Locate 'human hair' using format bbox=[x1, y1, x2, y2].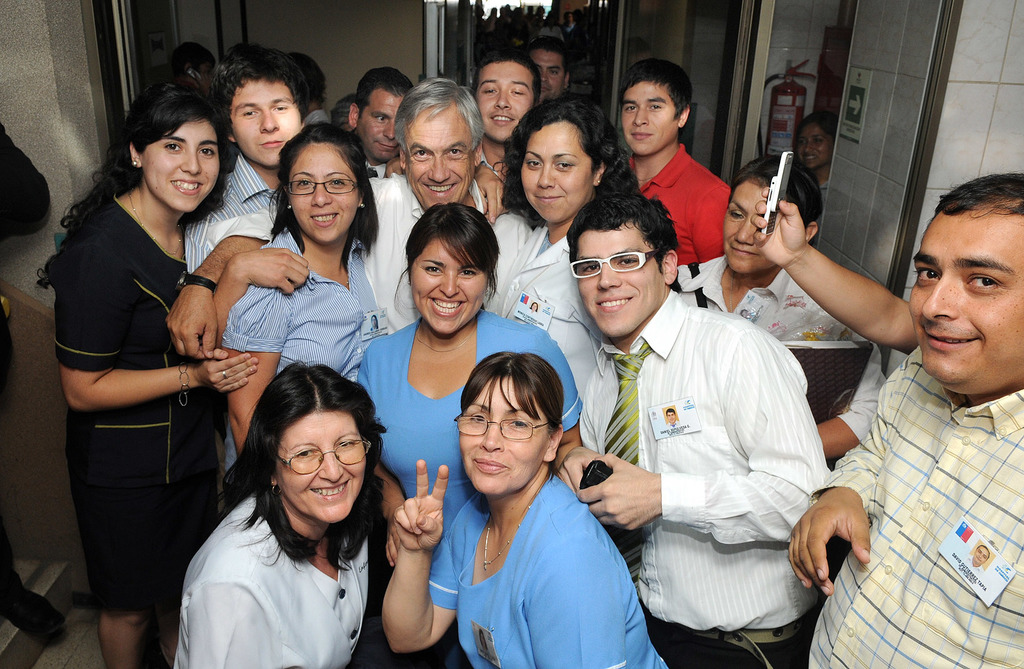
bbox=[492, 98, 637, 224].
